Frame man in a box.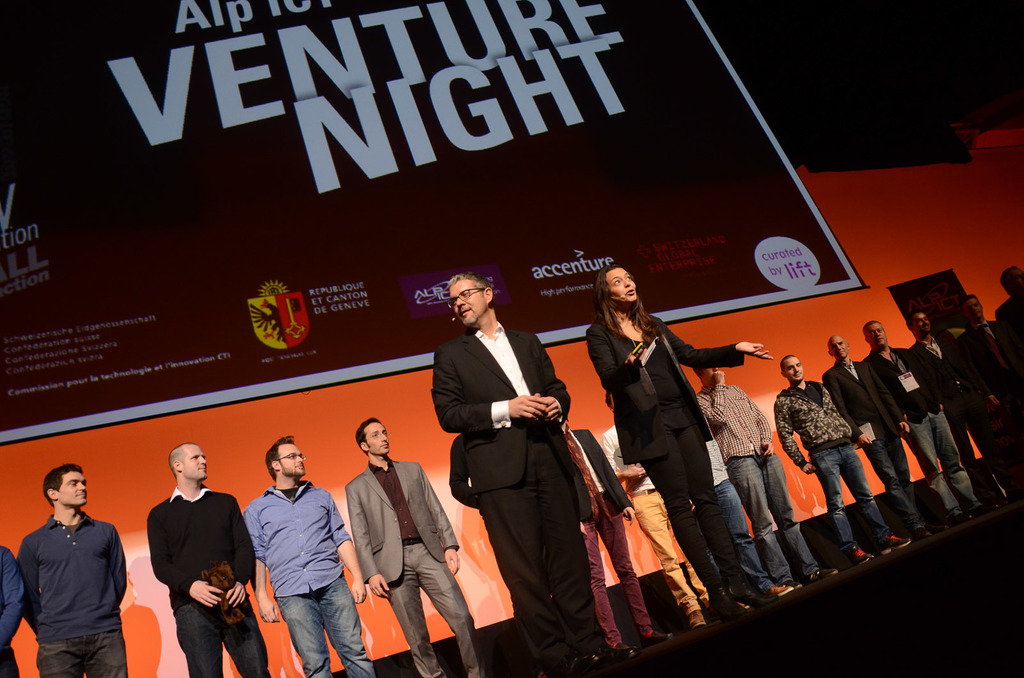
pyautogui.locateOnScreen(566, 413, 666, 664).
